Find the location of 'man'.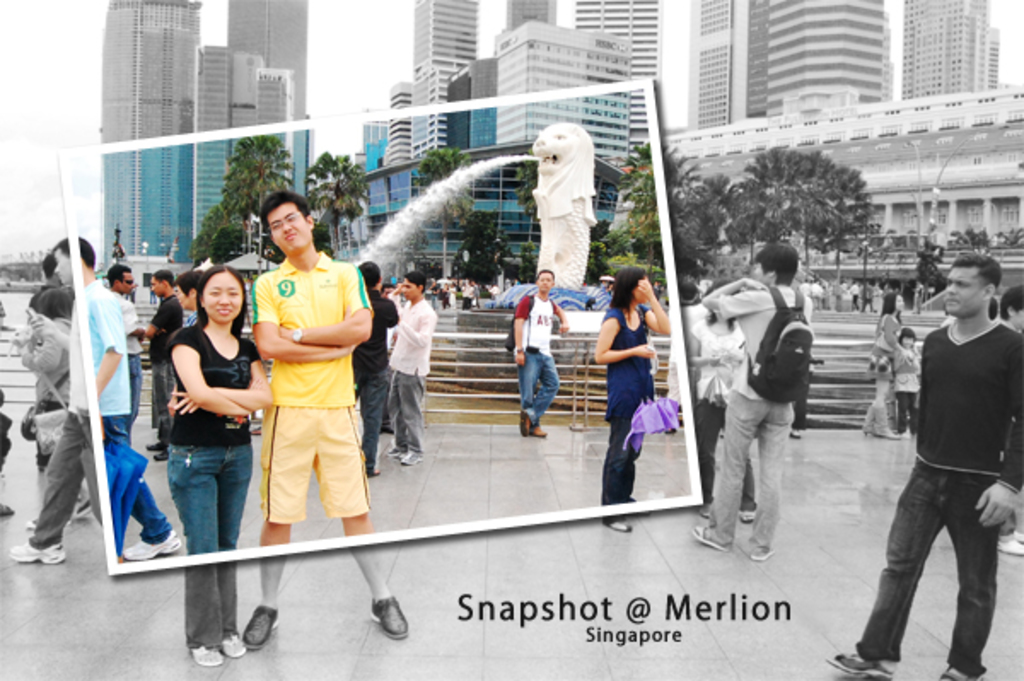
Location: locate(507, 268, 580, 432).
